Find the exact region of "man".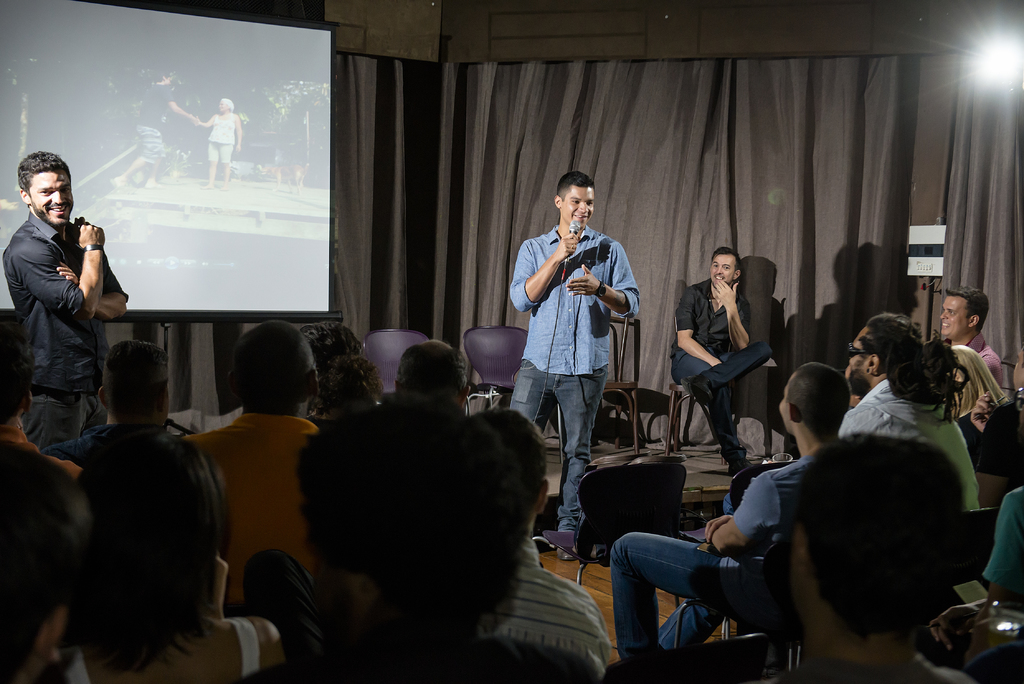
Exact region: l=508, t=170, r=638, b=560.
